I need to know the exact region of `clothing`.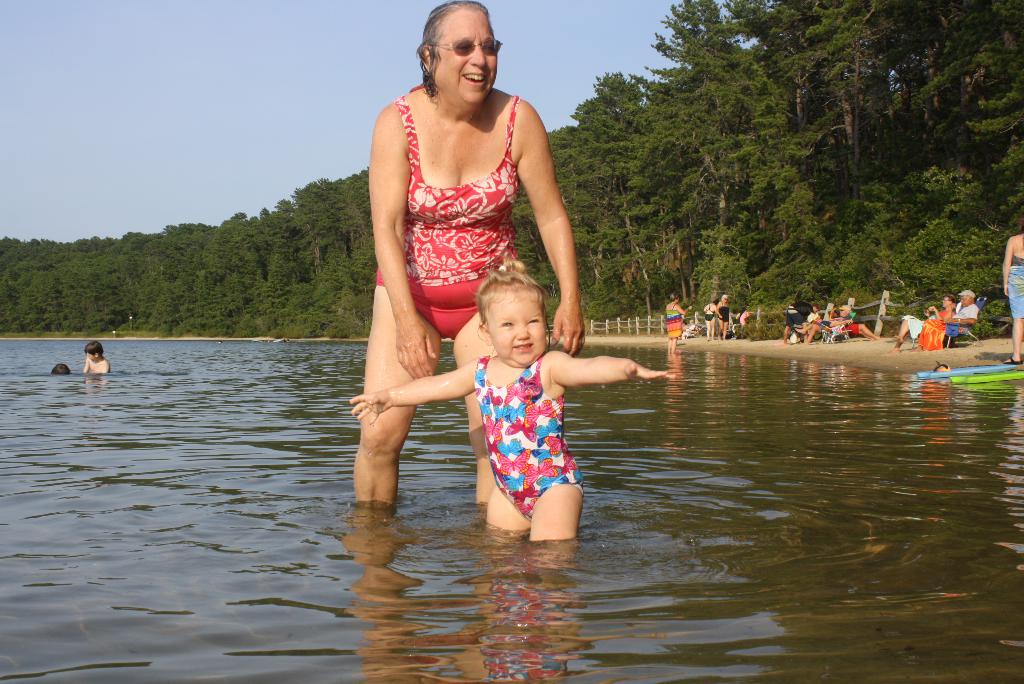
Region: 900:305:952:343.
